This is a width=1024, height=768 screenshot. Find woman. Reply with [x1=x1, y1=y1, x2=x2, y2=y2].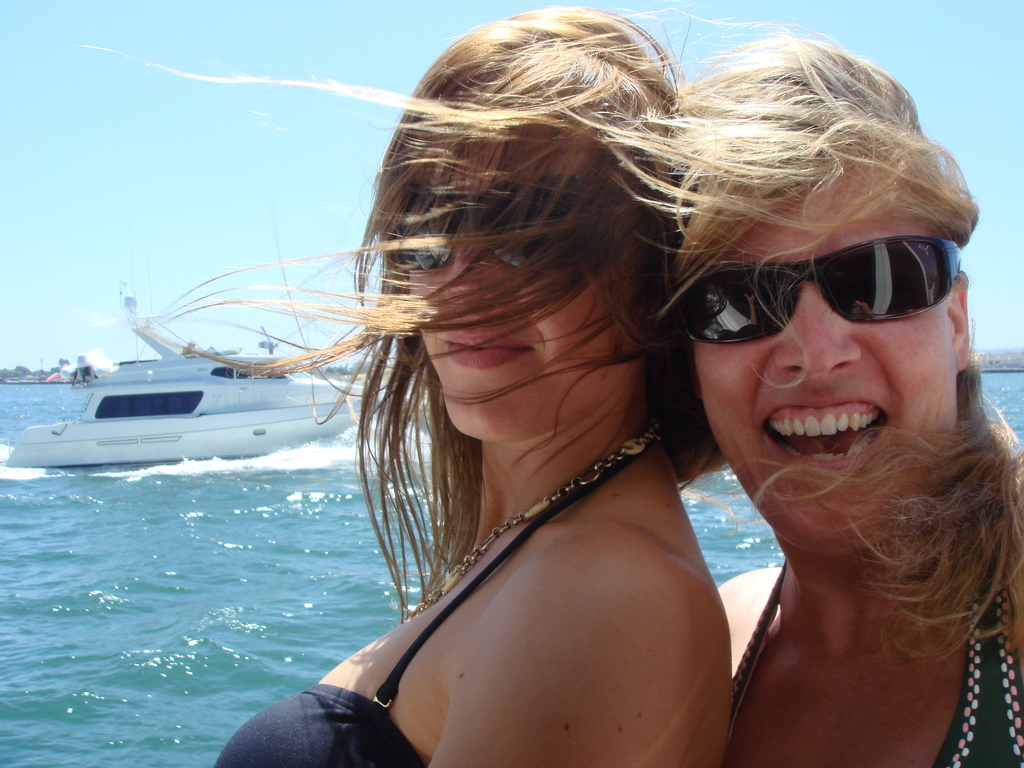
[x1=583, y1=19, x2=1023, y2=767].
